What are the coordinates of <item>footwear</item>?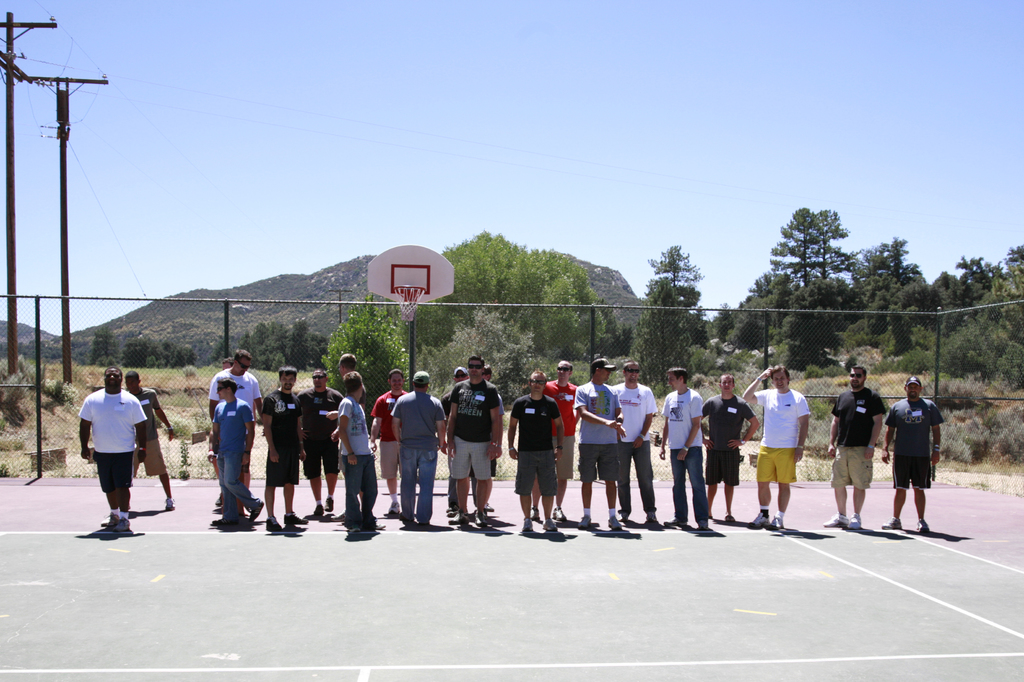
bbox(664, 516, 688, 526).
